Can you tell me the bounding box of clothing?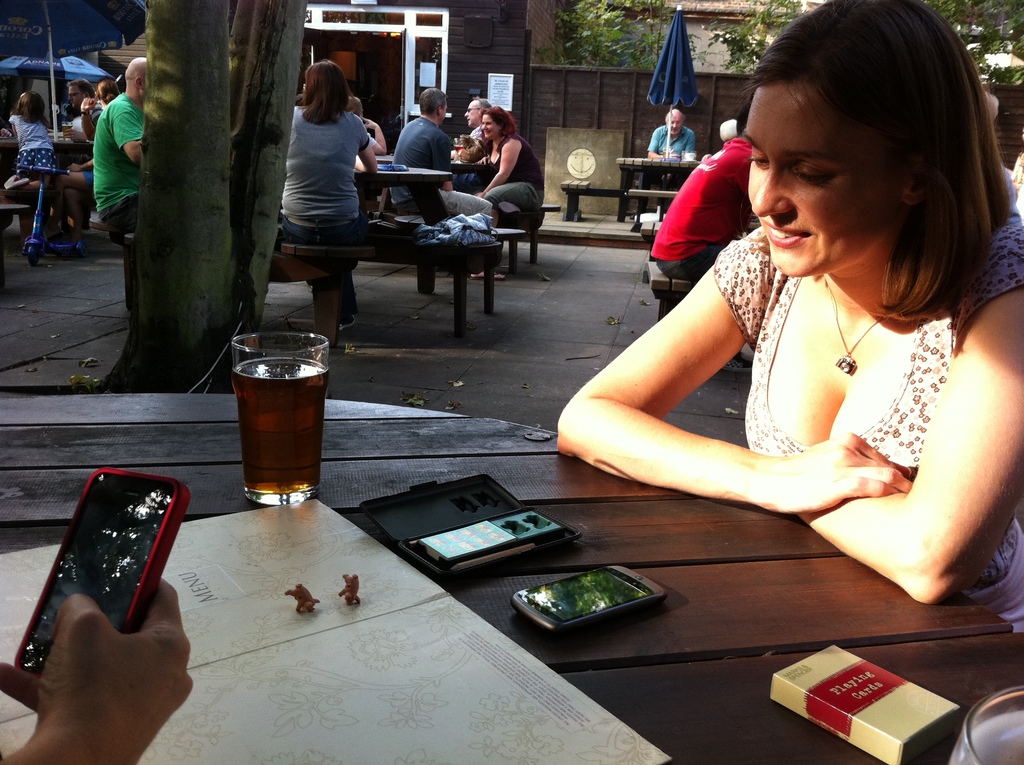
{"left": 712, "top": 224, "right": 1023, "bottom": 634}.
